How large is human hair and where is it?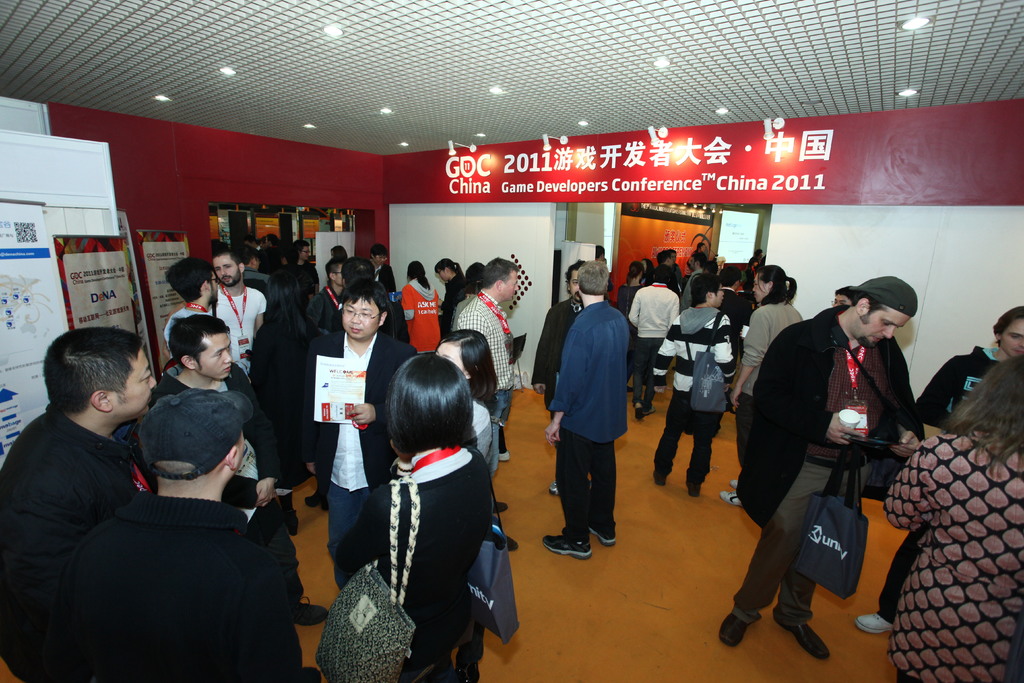
Bounding box: BBox(652, 248, 675, 259).
